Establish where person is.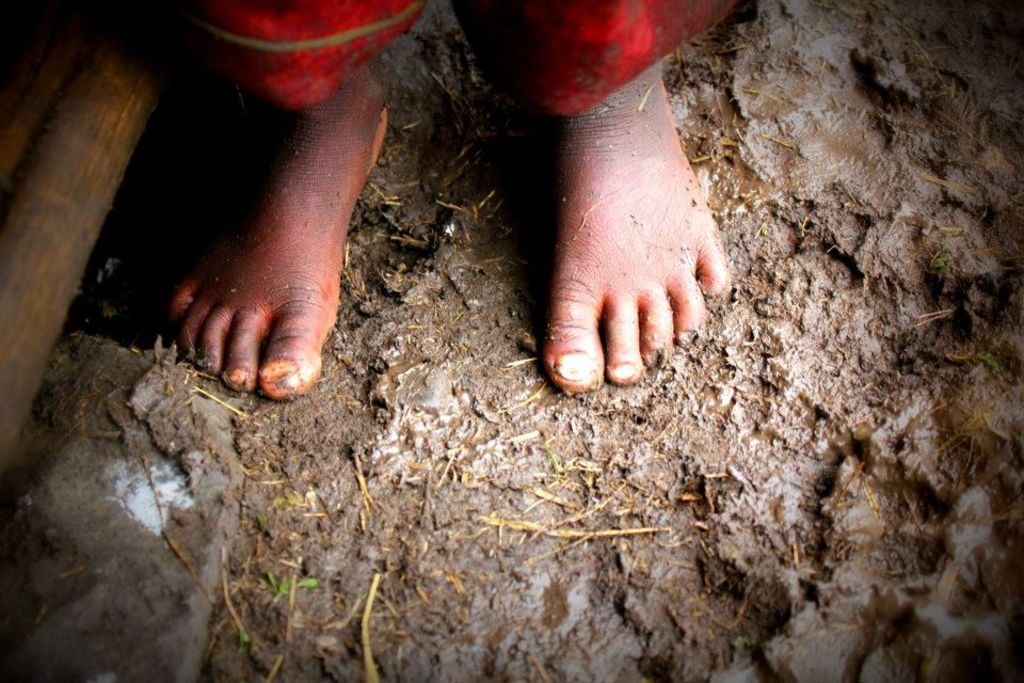
Established at detection(161, 0, 737, 401).
